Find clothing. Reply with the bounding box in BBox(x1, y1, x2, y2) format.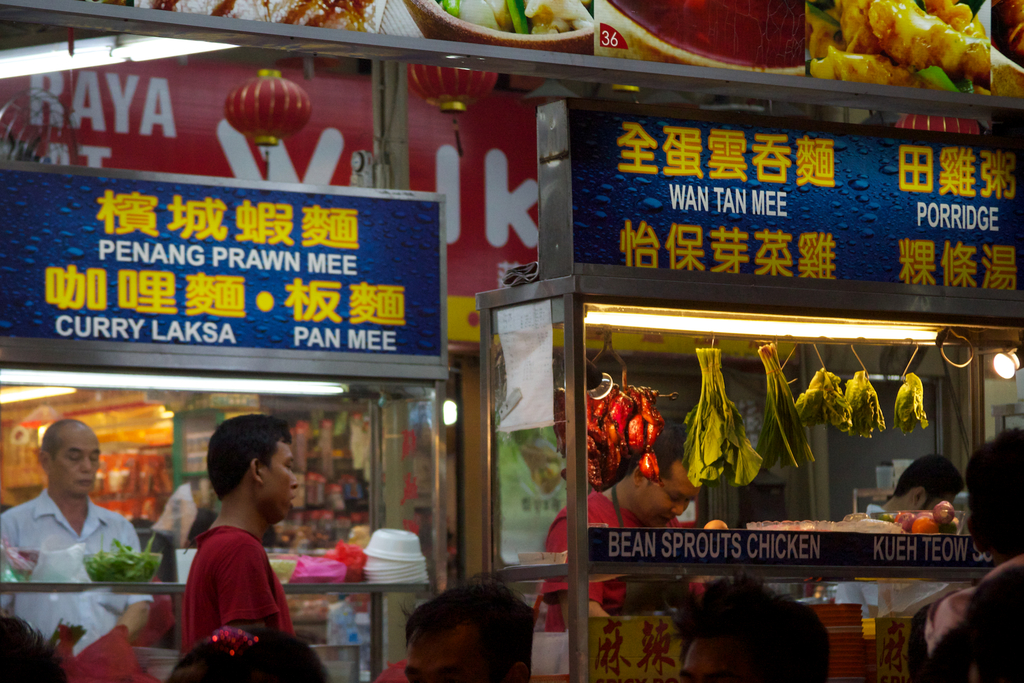
BBox(545, 484, 700, 630).
